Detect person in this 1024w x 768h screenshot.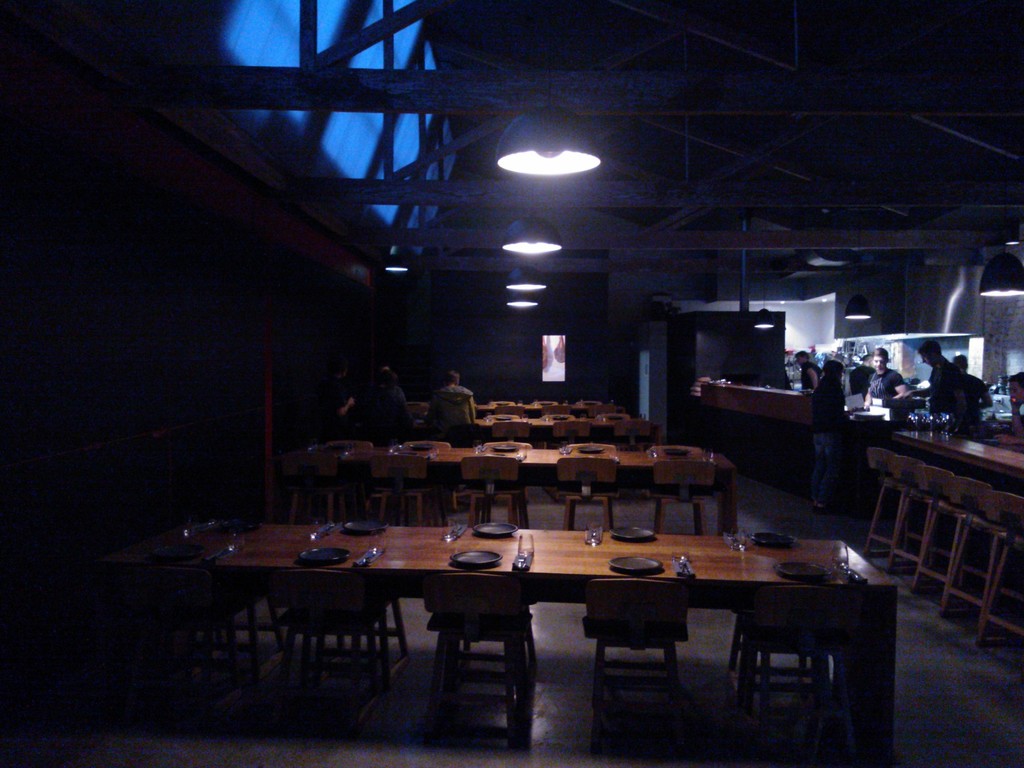
Detection: Rect(1000, 365, 1023, 451).
